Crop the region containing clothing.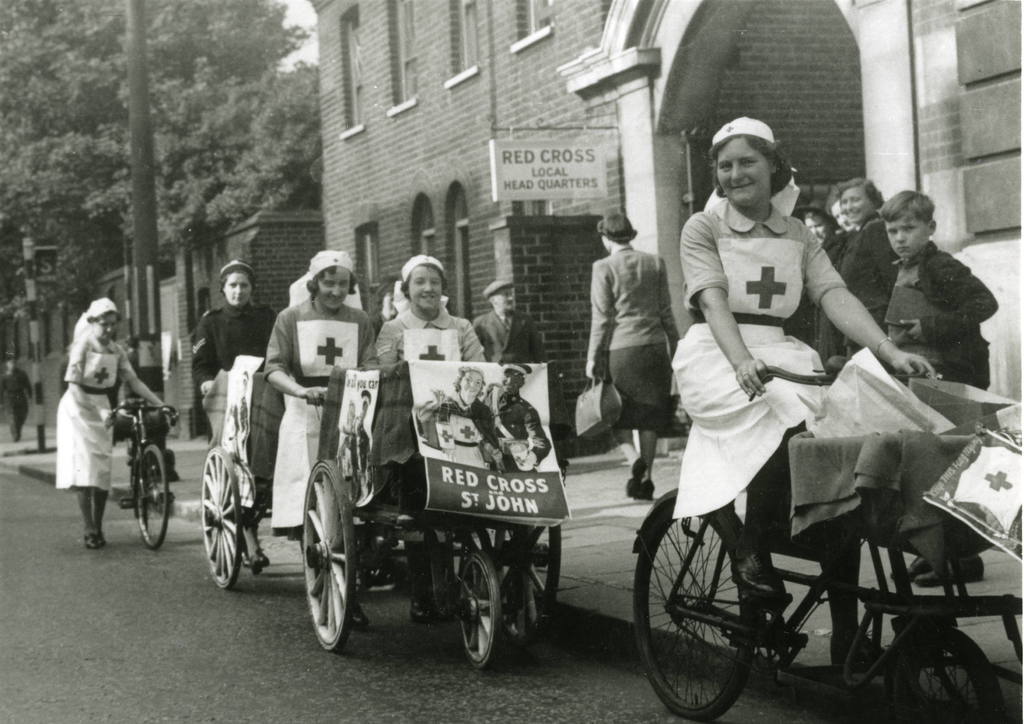
Crop region: select_region(474, 303, 546, 369).
